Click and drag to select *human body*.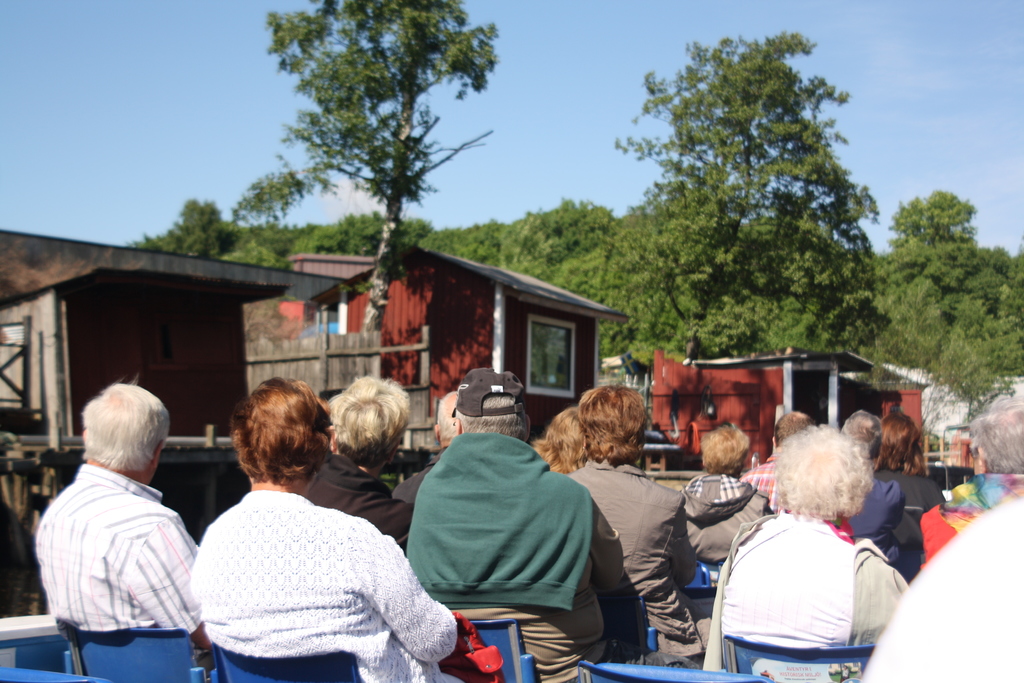
Selection: box(557, 382, 708, 659).
